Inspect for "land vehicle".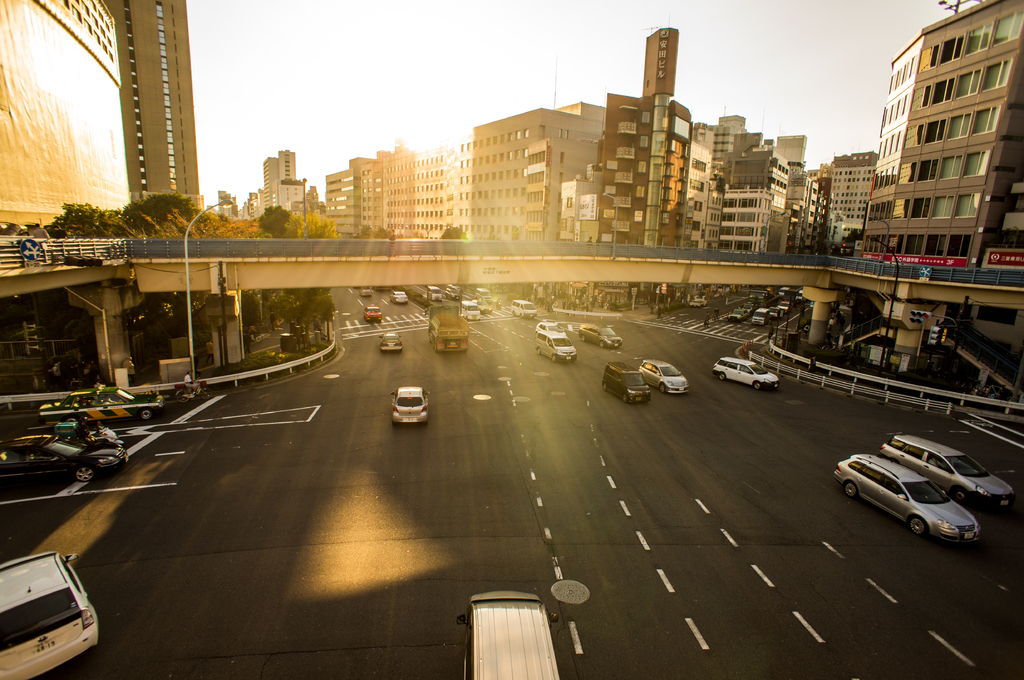
Inspection: region(877, 436, 1008, 502).
